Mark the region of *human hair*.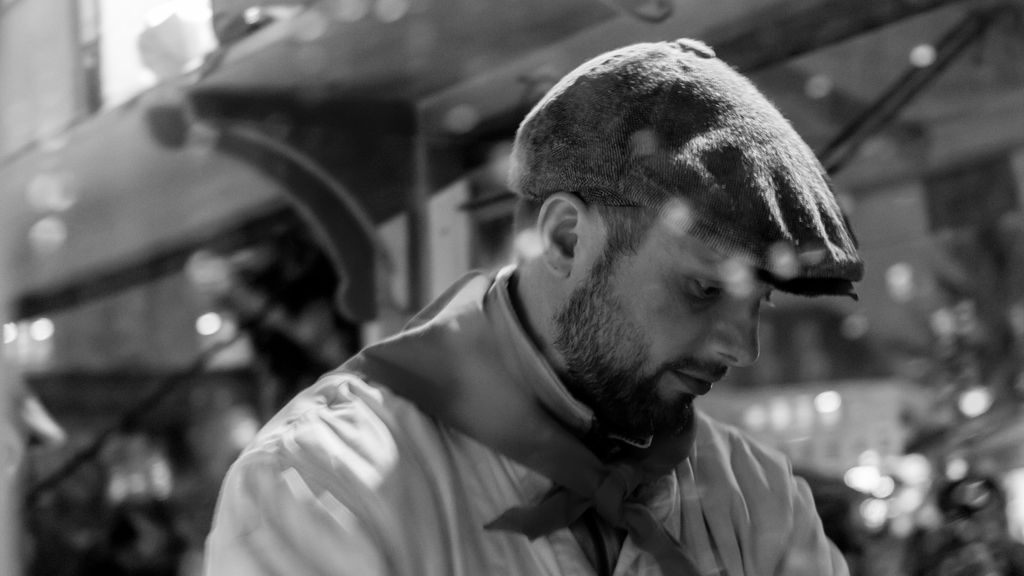
Region: left=591, top=201, right=649, bottom=256.
